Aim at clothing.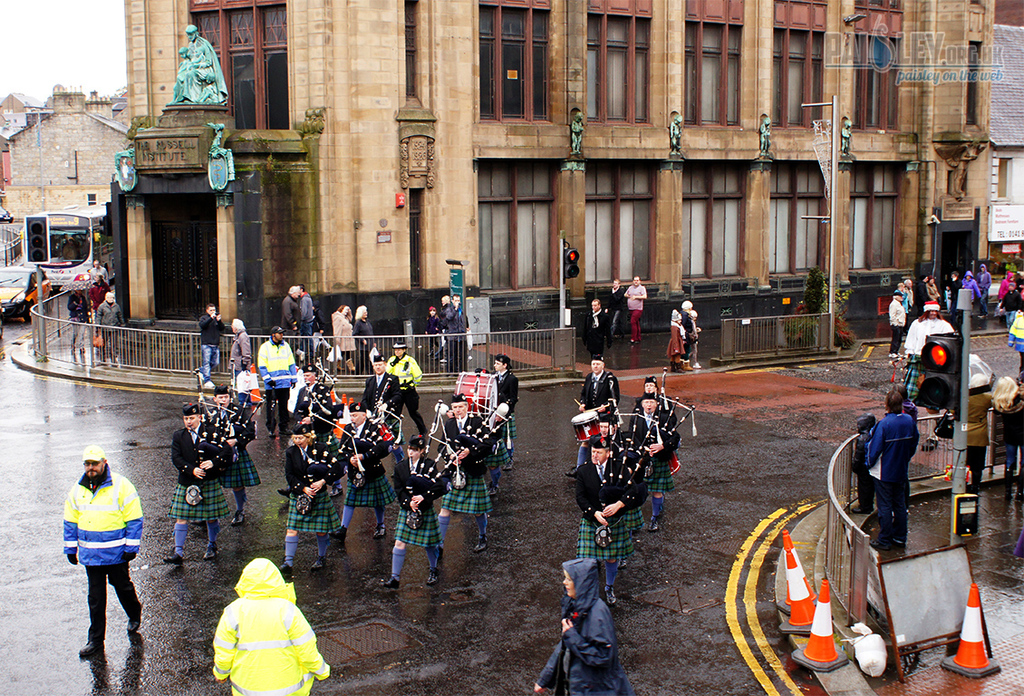
Aimed at [618, 406, 674, 492].
